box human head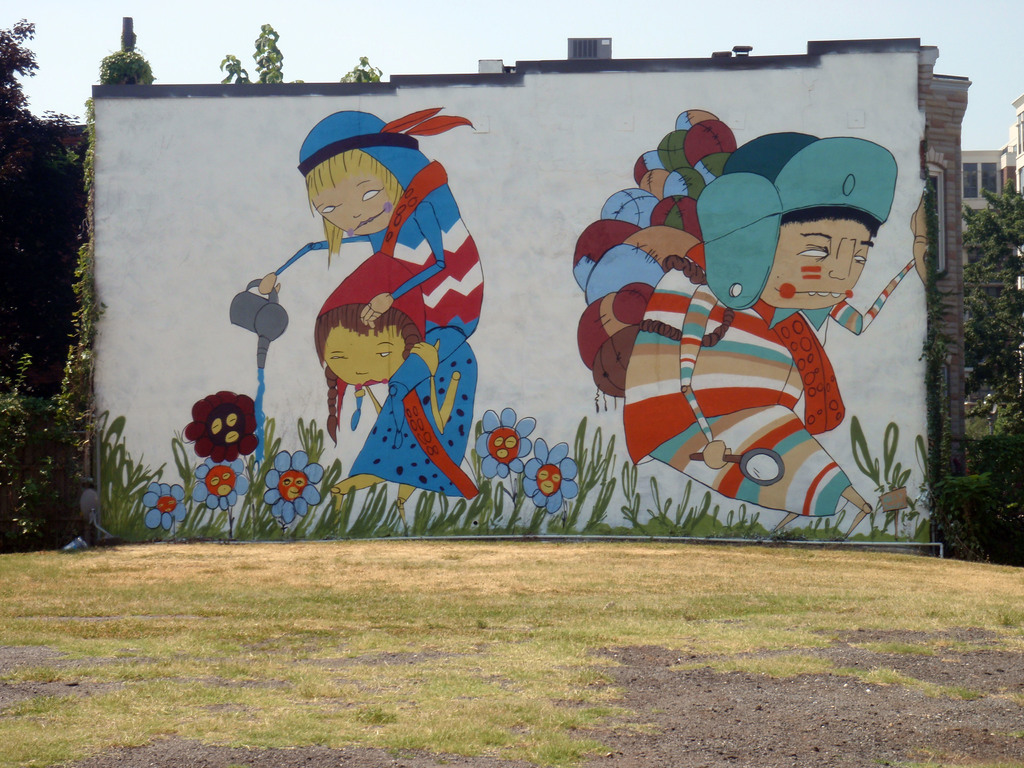
bbox=(286, 124, 442, 252)
